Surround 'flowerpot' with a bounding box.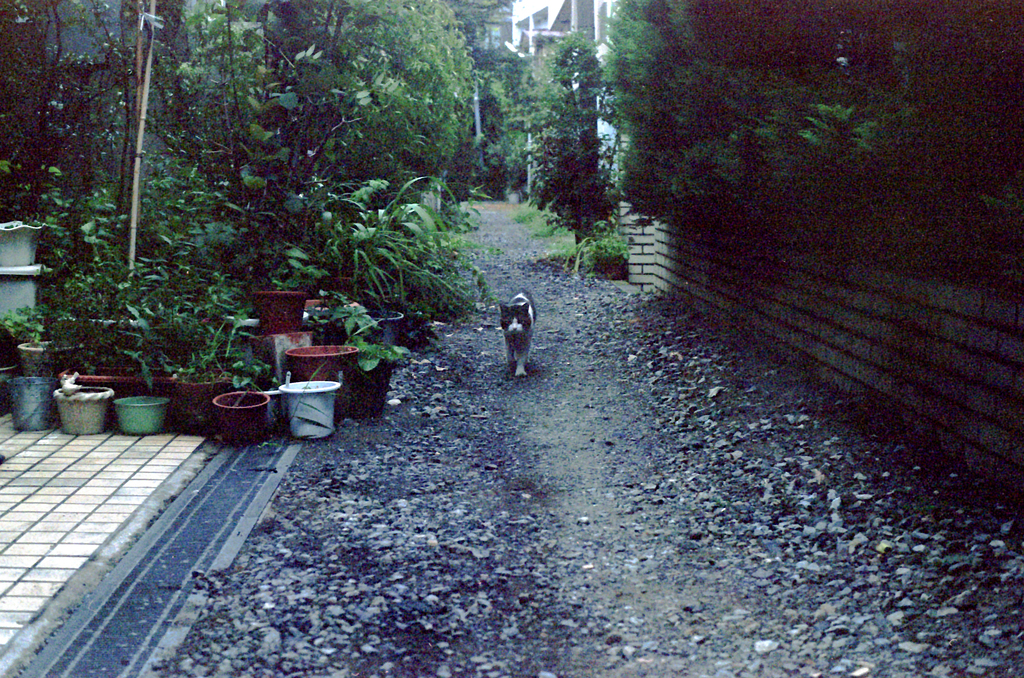
63 362 234 410.
